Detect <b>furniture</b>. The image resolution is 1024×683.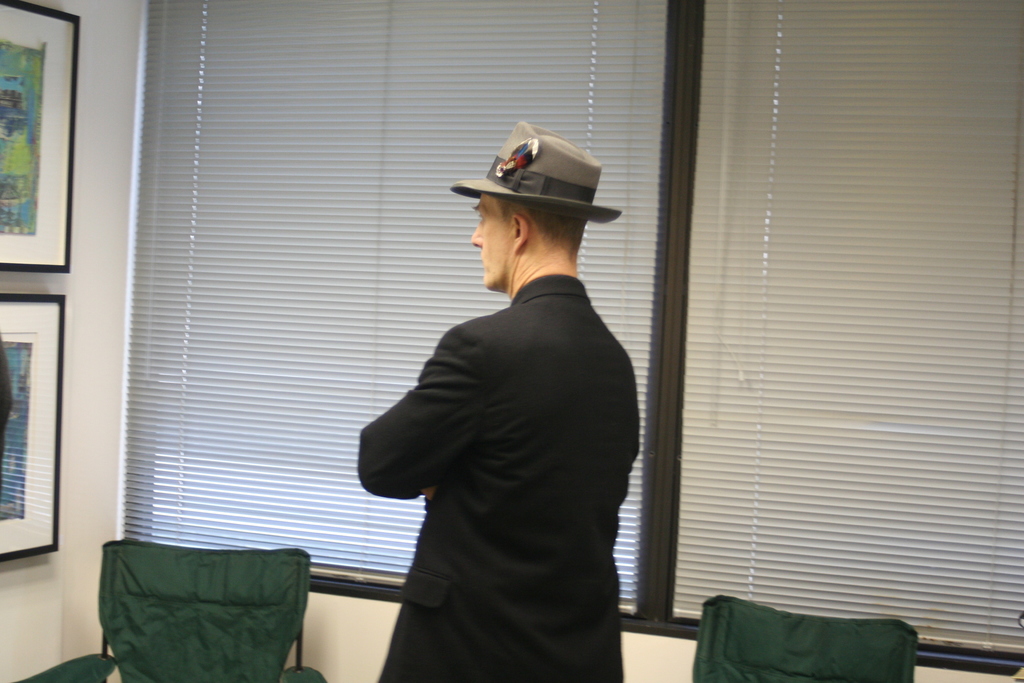
<region>15, 539, 326, 682</region>.
